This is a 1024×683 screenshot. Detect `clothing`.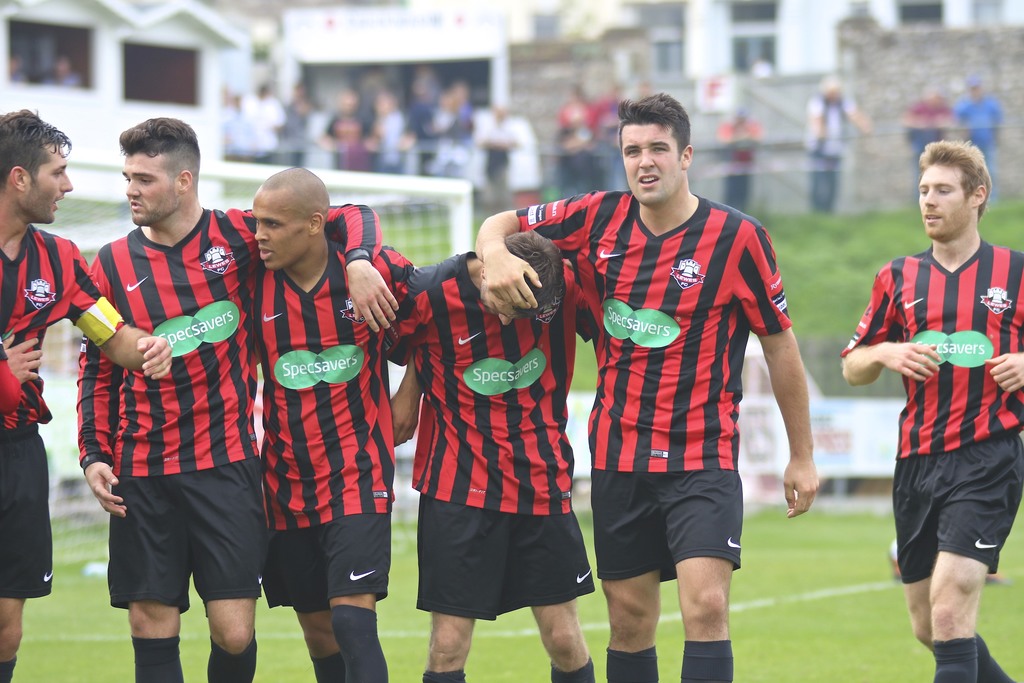
(244, 249, 419, 613).
